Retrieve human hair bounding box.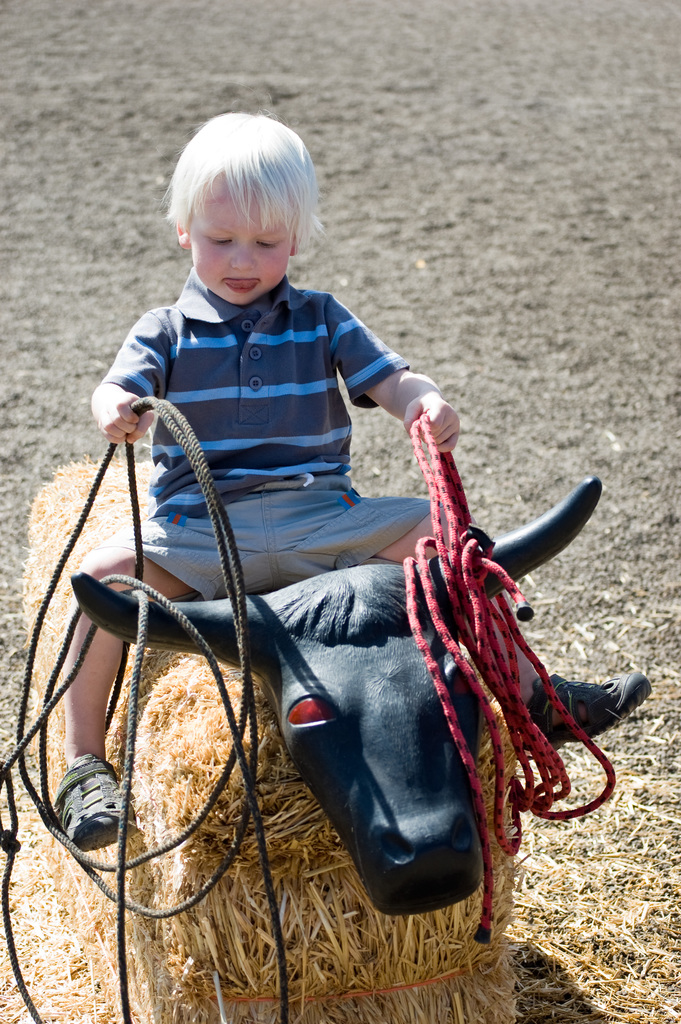
Bounding box: bbox(160, 110, 327, 255).
